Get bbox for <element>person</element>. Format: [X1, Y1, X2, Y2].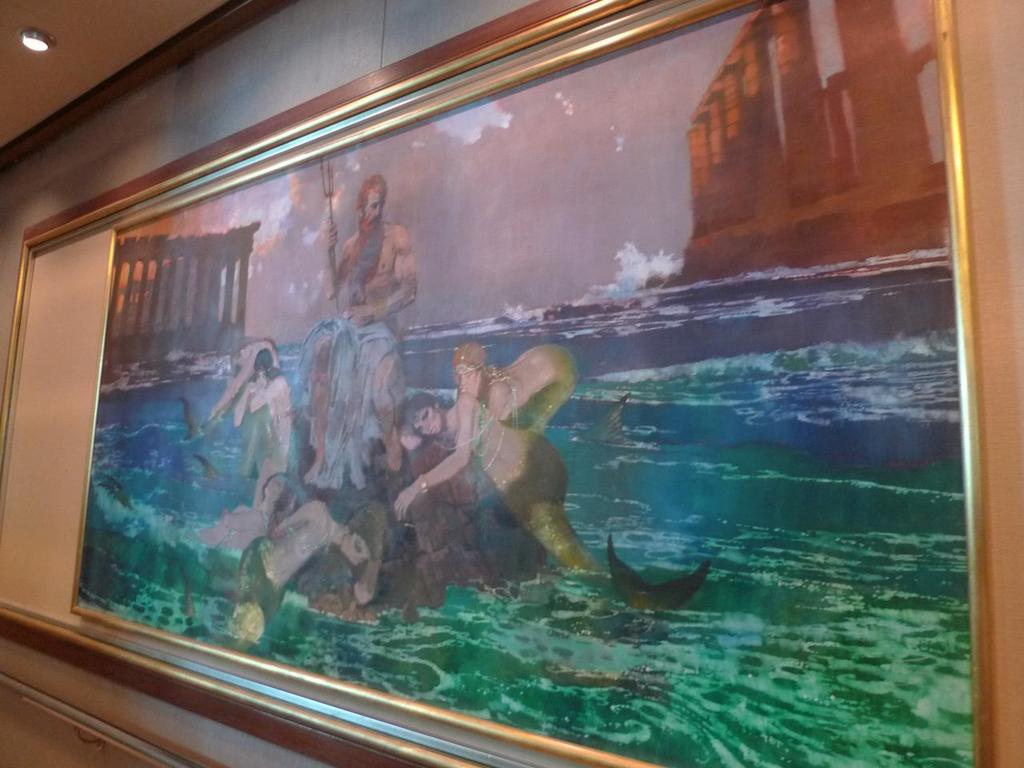
[200, 326, 328, 530].
